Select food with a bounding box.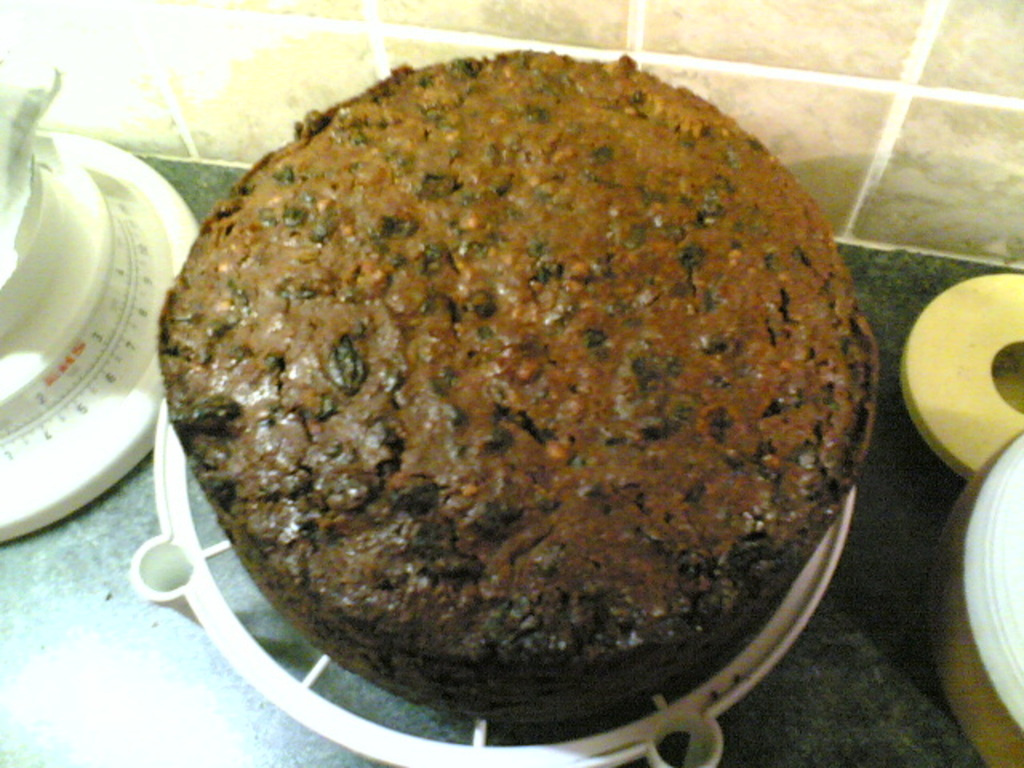
crop(203, 29, 890, 763).
